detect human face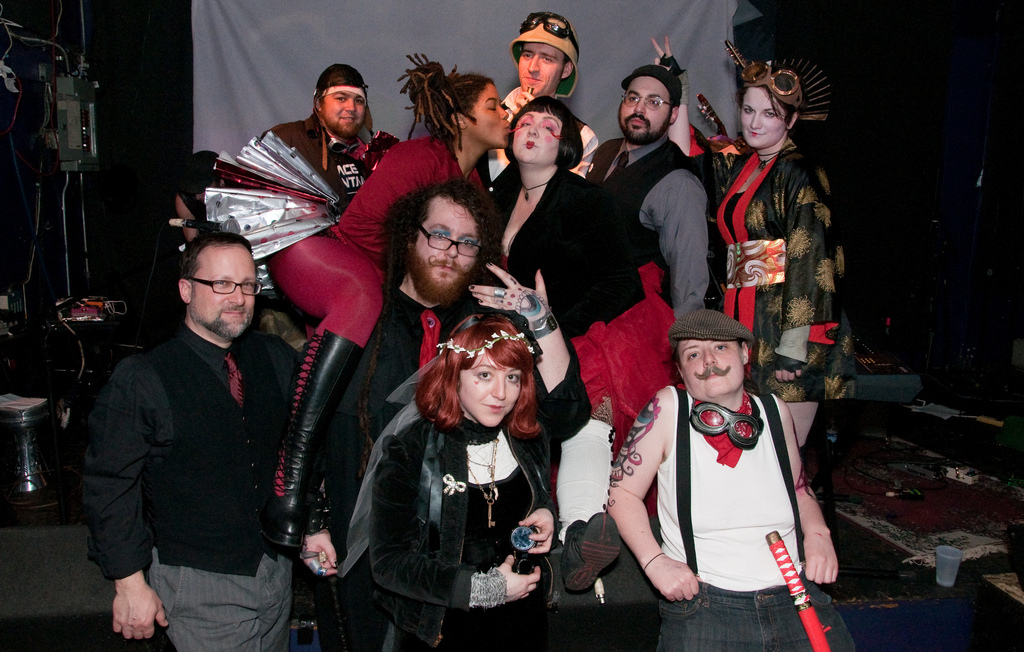
bbox=(190, 236, 249, 334)
